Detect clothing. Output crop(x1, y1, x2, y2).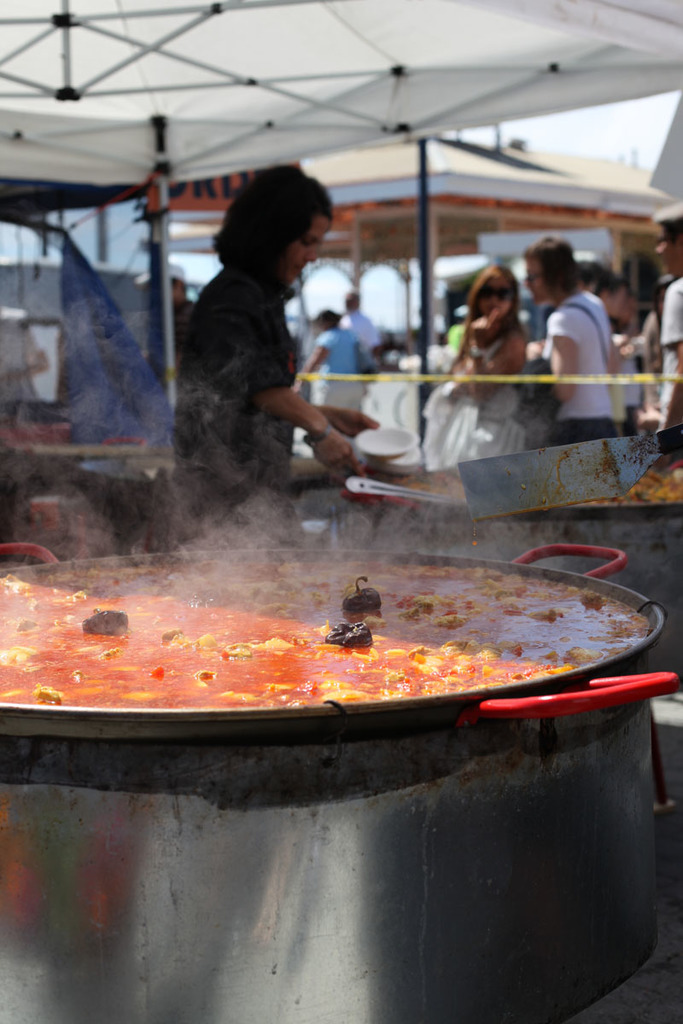
crop(654, 284, 682, 423).
